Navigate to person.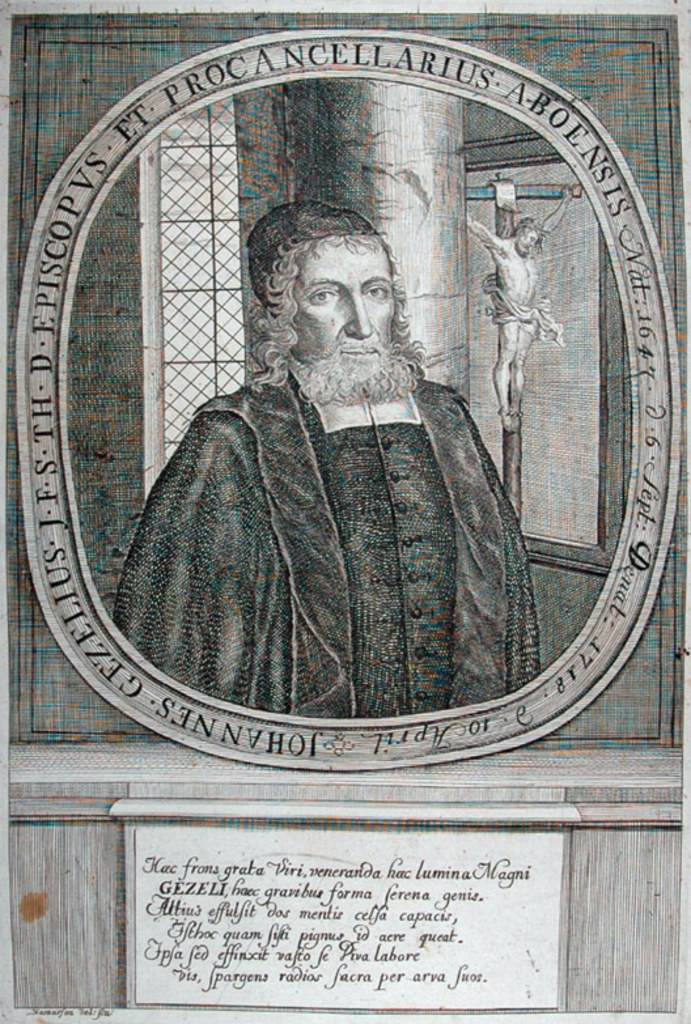
Navigation target: left=467, top=179, right=576, bottom=430.
